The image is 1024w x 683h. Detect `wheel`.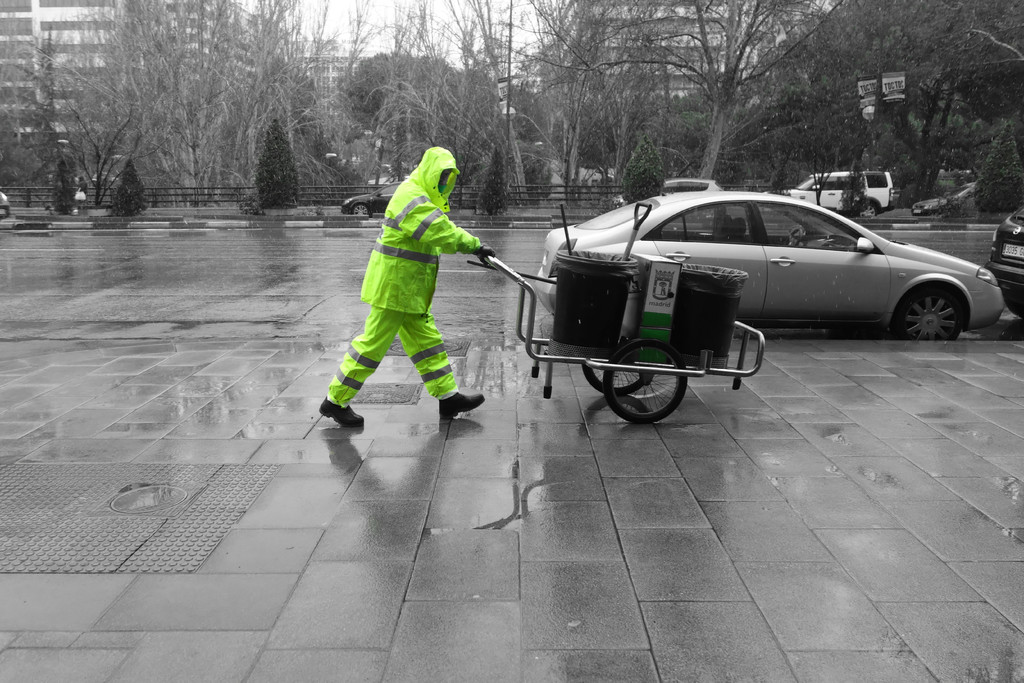
Detection: <bbox>346, 206, 371, 215</bbox>.
